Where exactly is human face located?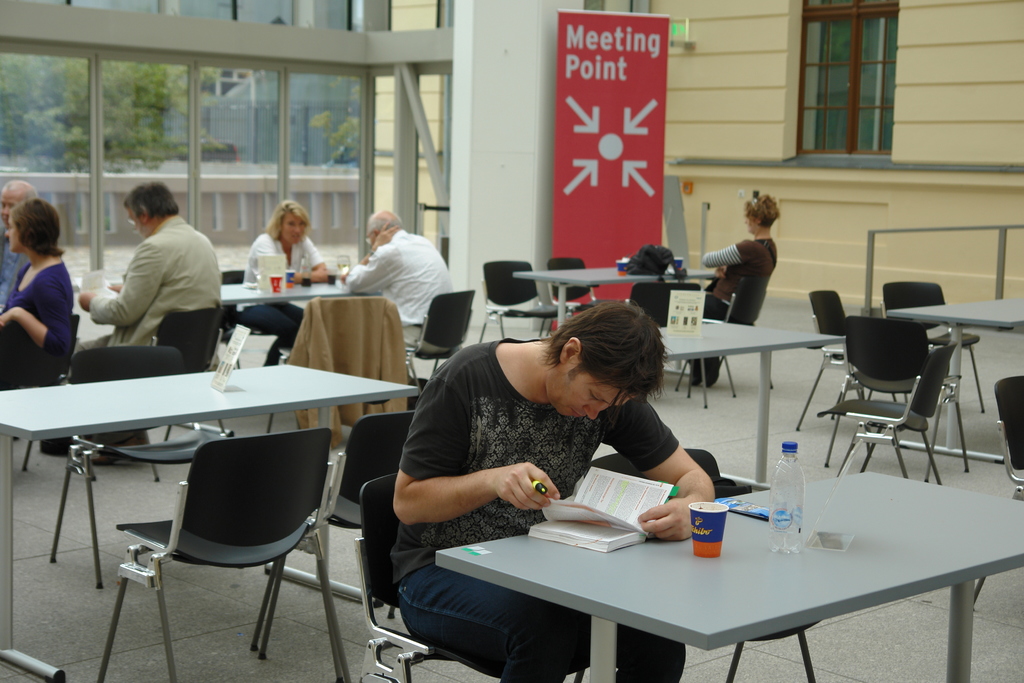
Its bounding box is {"x1": 543, "y1": 375, "x2": 623, "y2": 418}.
